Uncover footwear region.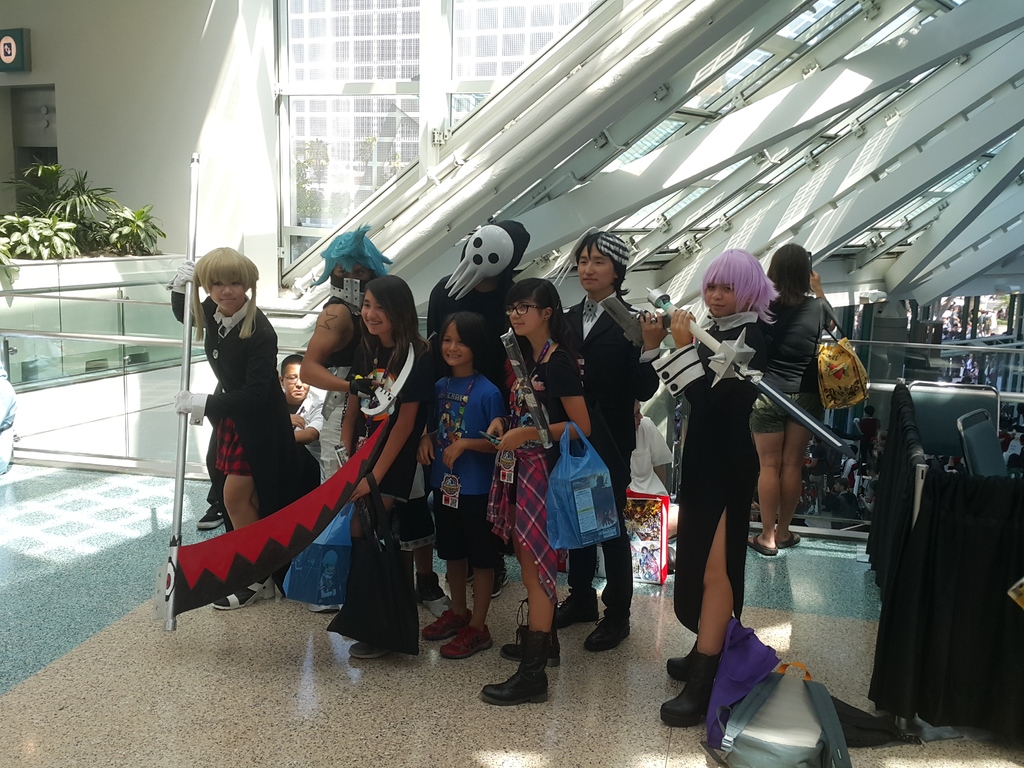
Uncovered: 666,545,676,572.
